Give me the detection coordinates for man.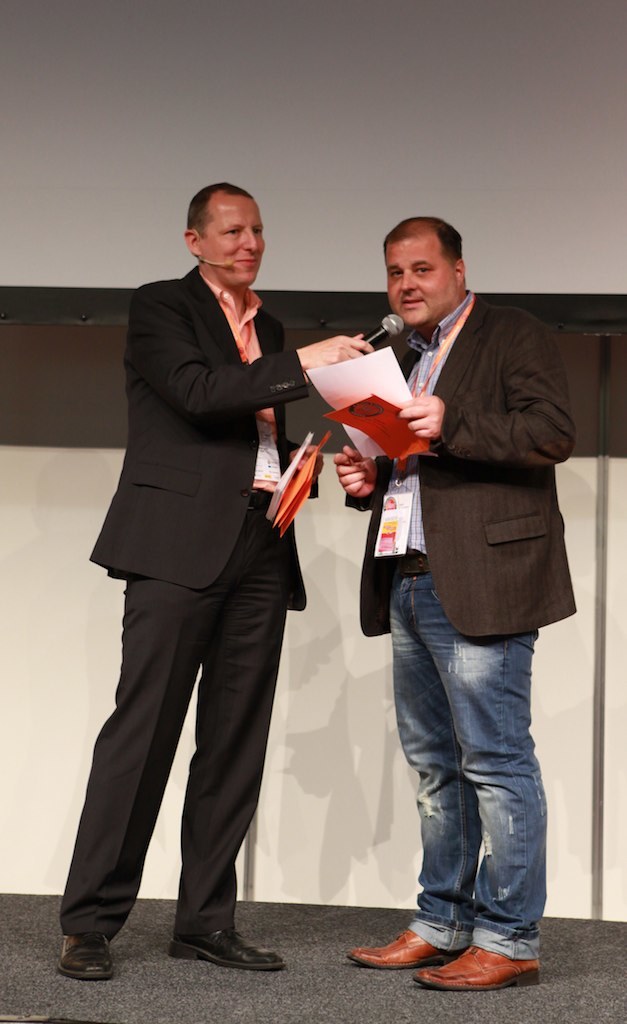
(x1=334, y1=225, x2=588, y2=961).
